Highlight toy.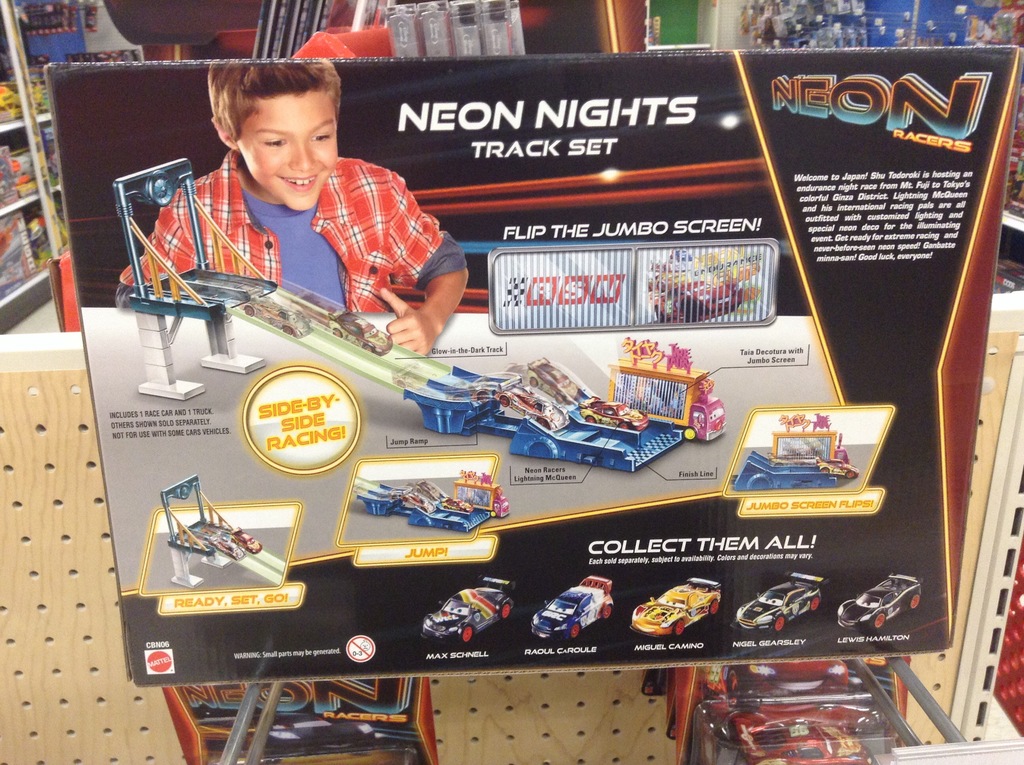
Highlighted region: (left=836, top=574, right=922, bottom=630).
